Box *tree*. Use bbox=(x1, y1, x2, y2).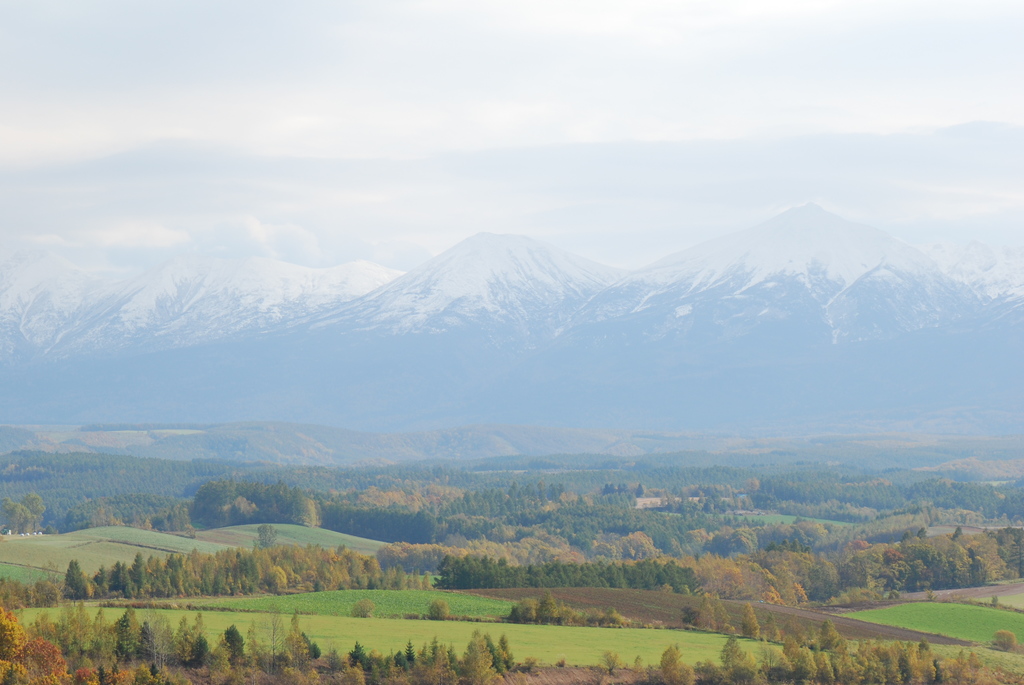
bbox=(505, 594, 542, 629).
